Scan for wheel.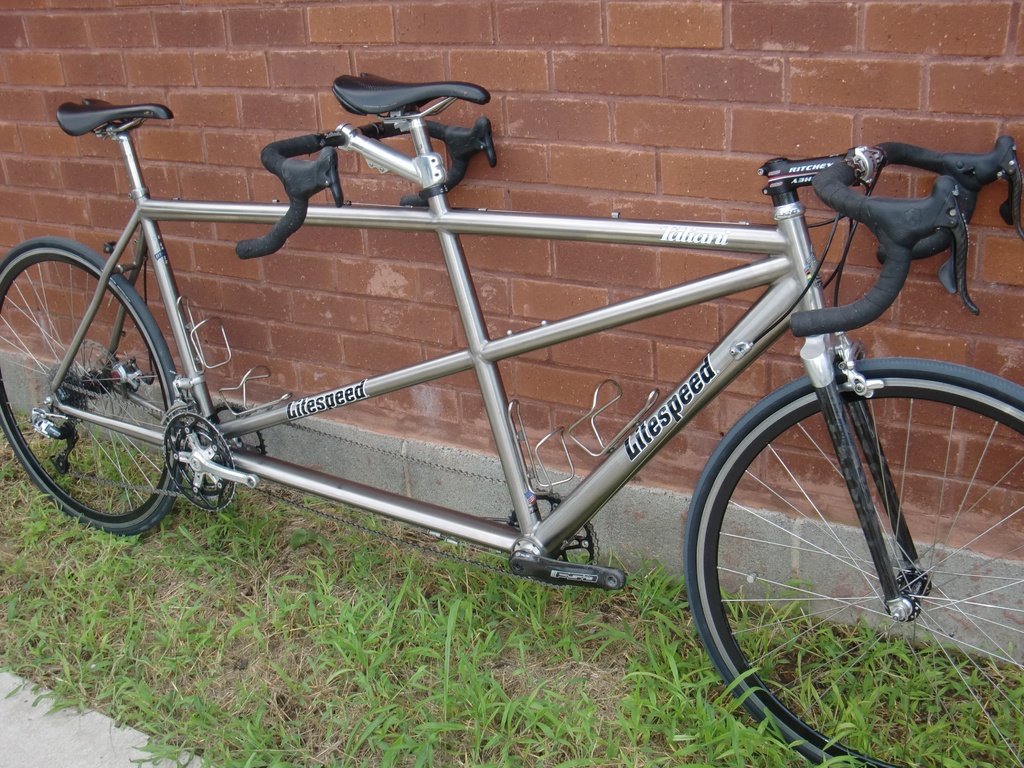
Scan result: <region>0, 237, 195, 528</region>.
